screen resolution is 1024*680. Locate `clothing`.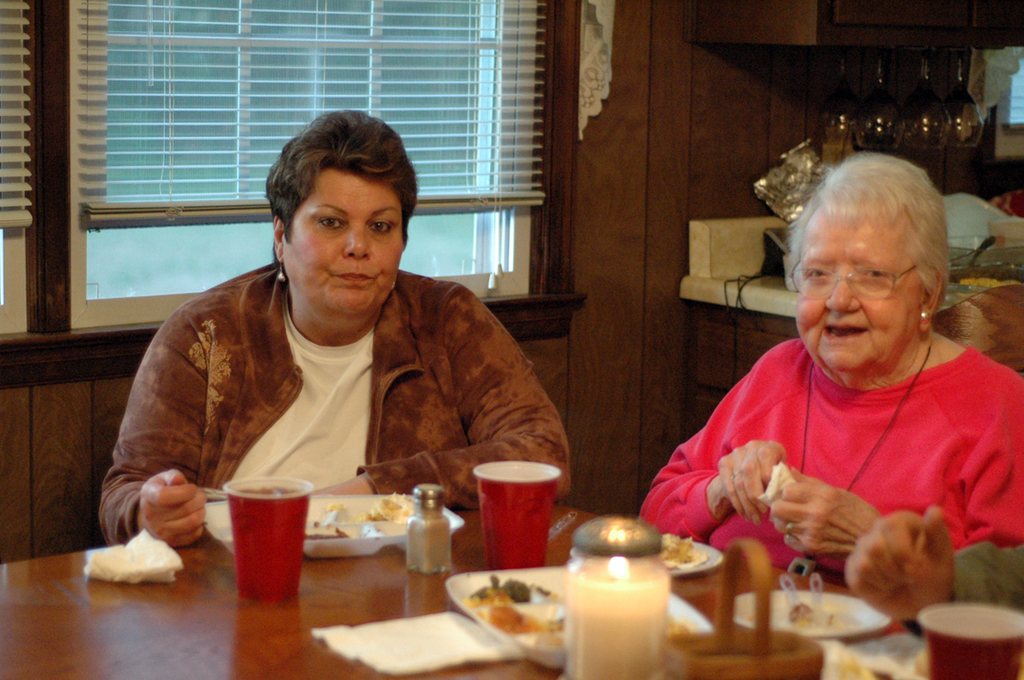
<box>99,263,589,540</box>.
